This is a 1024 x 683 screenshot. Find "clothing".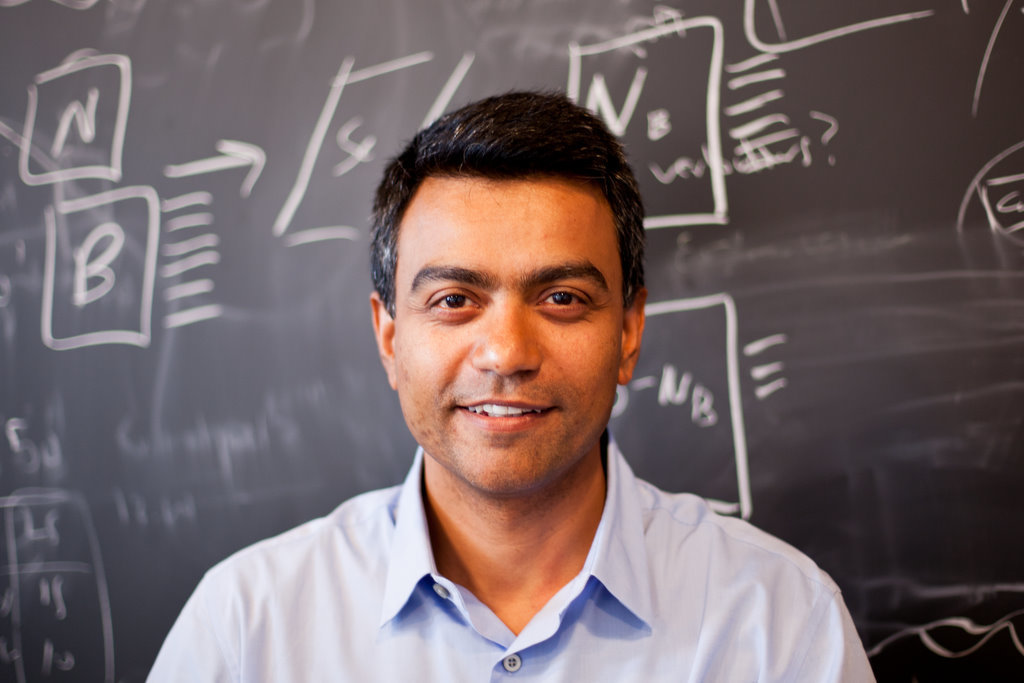
Bounding box: l=120, t=415, r=900, b=677.
